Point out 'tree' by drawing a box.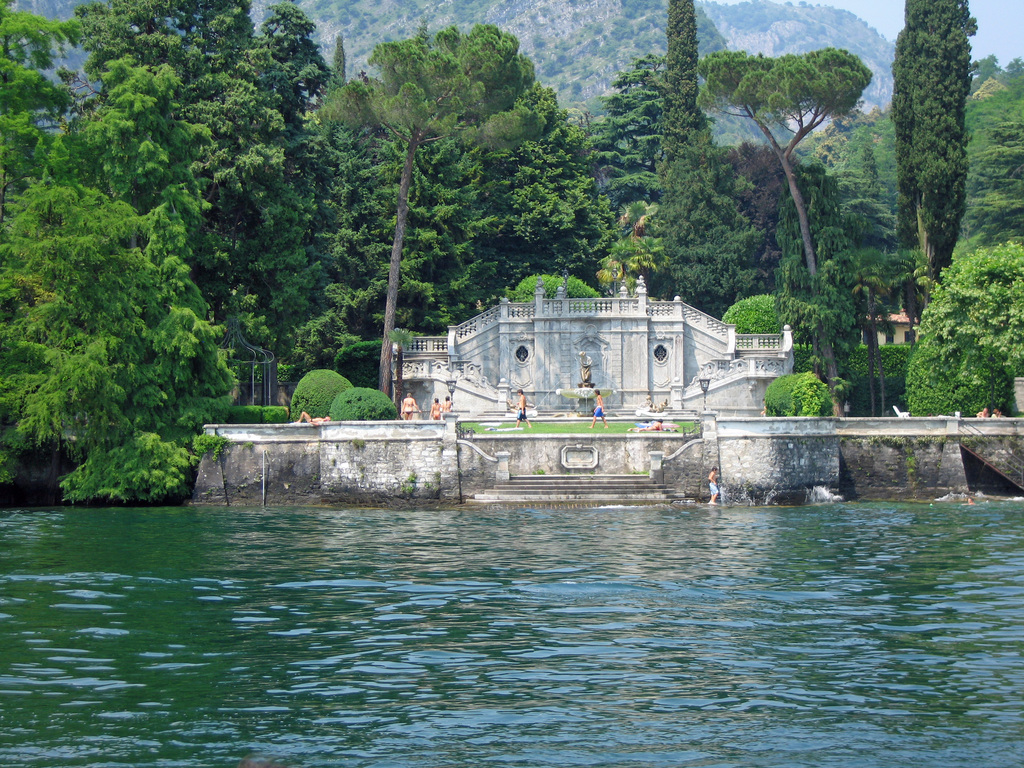
select_region(889, 0, 973, 291).
